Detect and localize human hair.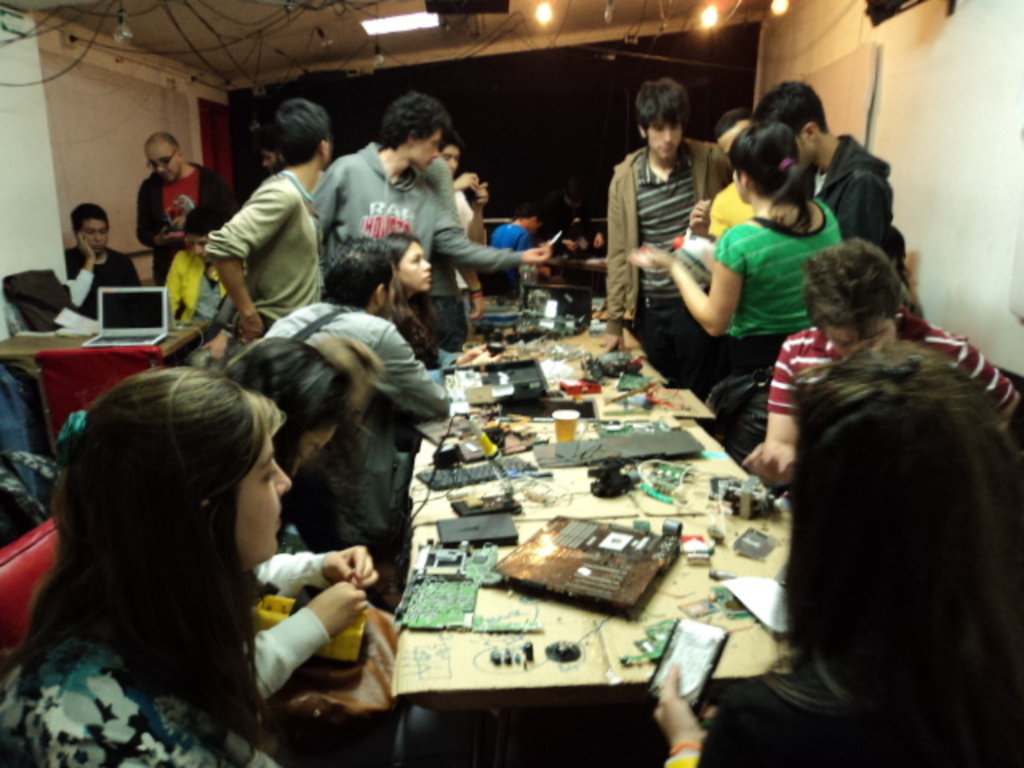
Localized at Rect(384, 88, 446, 144).
